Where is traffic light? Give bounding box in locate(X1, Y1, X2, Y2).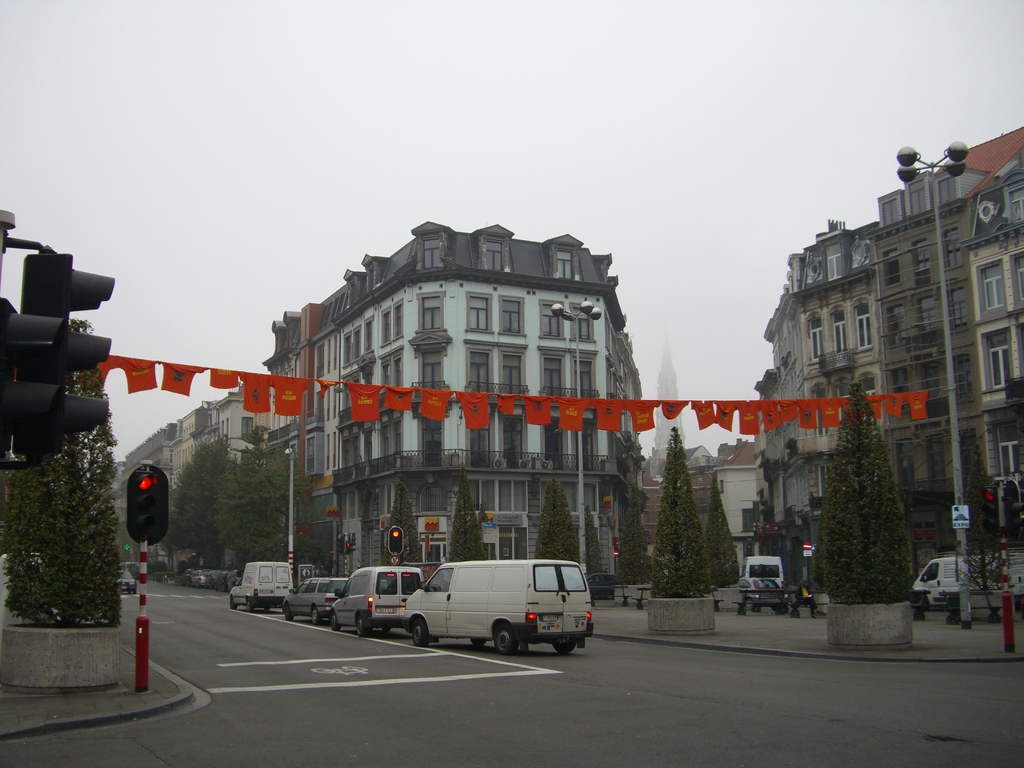
locate(335, 538, 346, 556).
